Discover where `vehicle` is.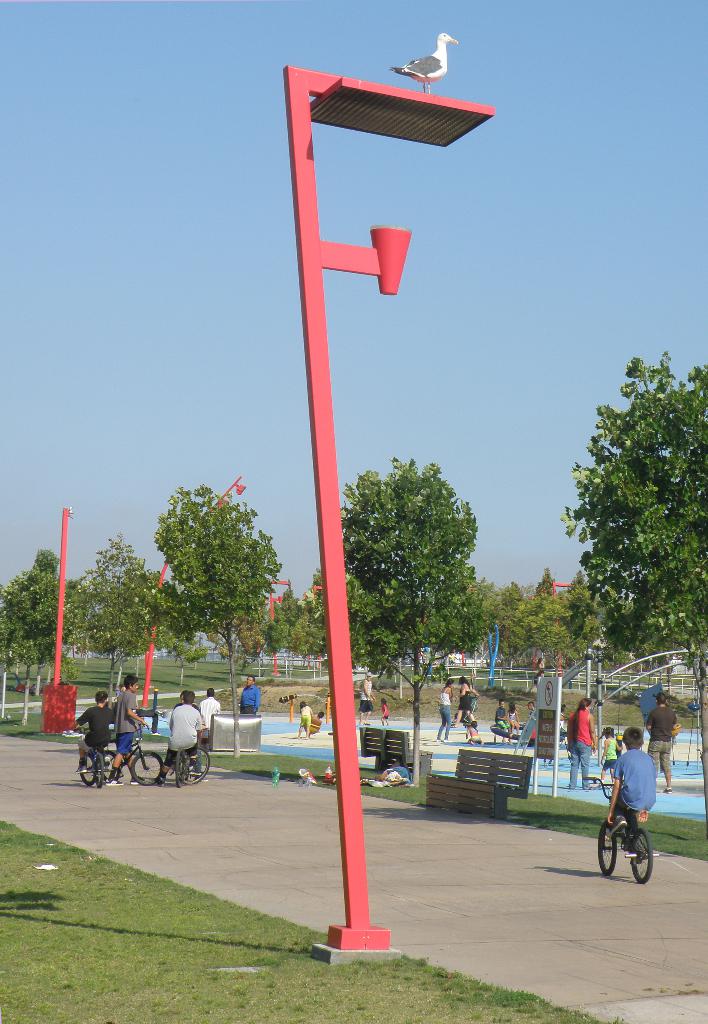
Discovered at 583, 776, 657, 888.
